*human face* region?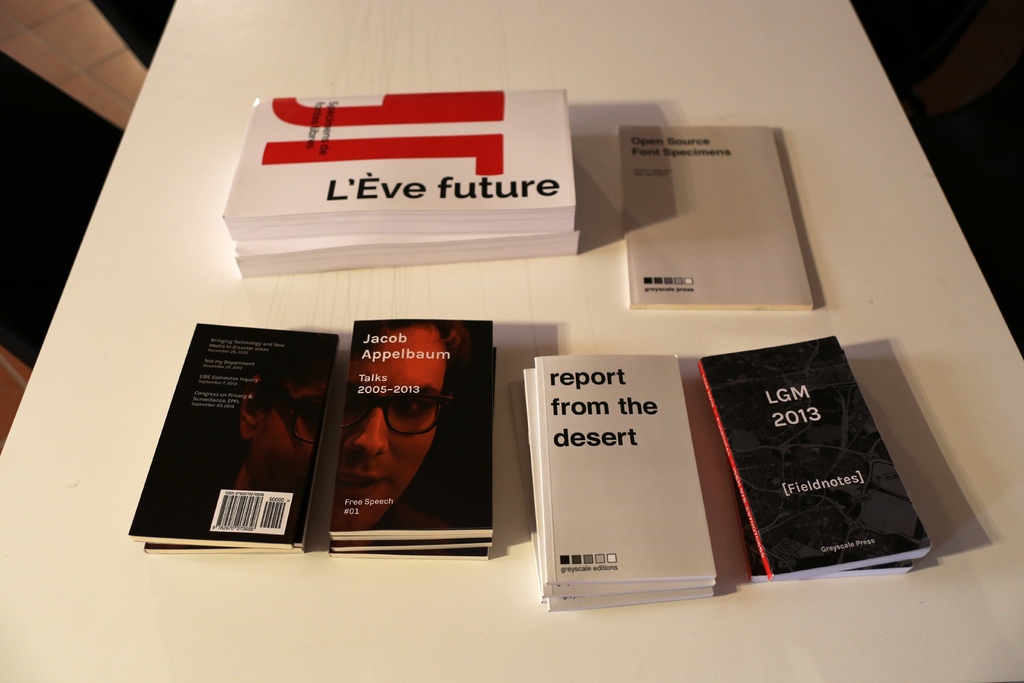
pyautogui.locateOnScreen(347, 318, 444, 530)
